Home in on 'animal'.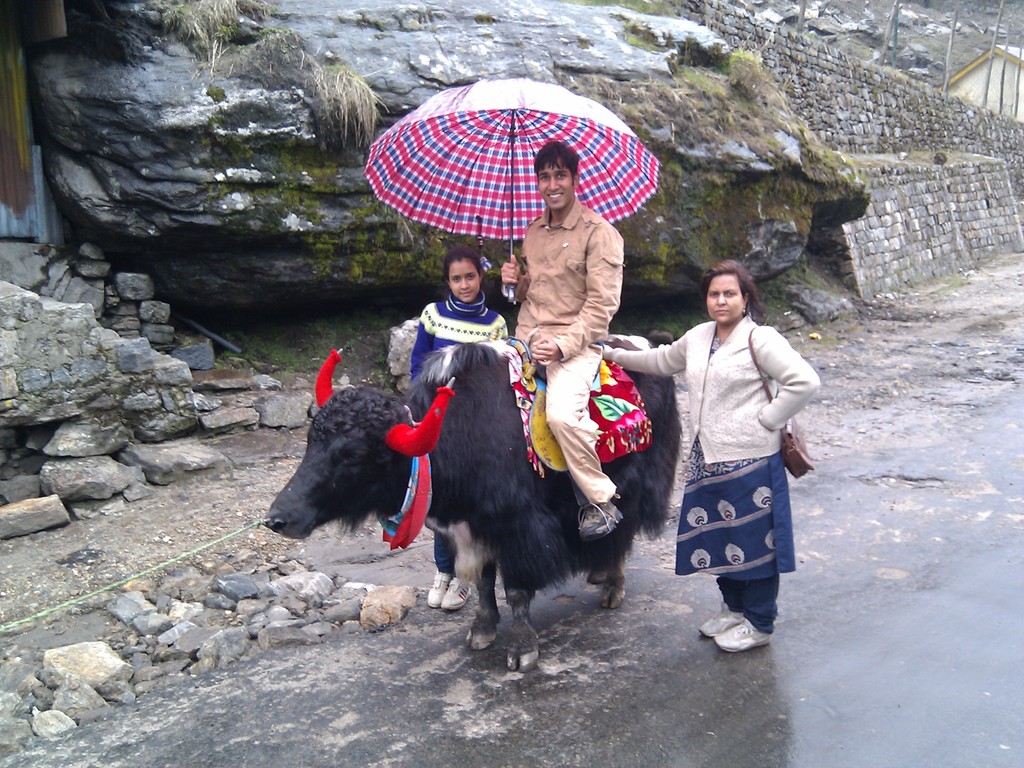
Homed in at crop(254, 331, 677, 680).
